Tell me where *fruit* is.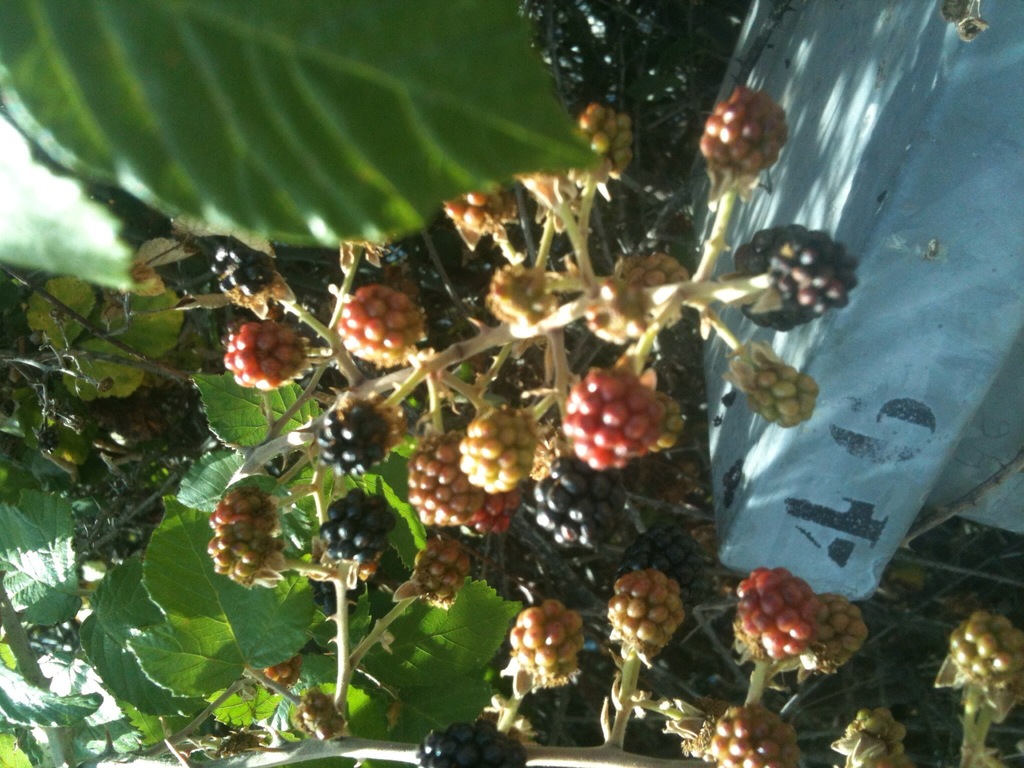
*fruit* is at 564/99/635/195.
